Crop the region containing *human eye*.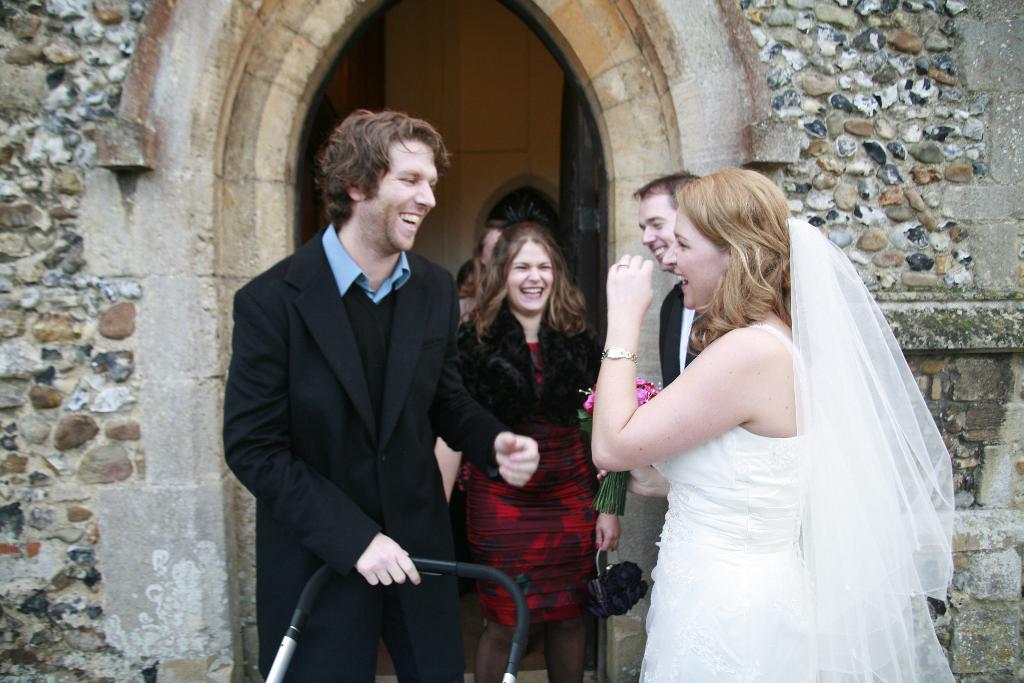
Crop region: [x1=425, y1=178, x2=440, y2=194].
